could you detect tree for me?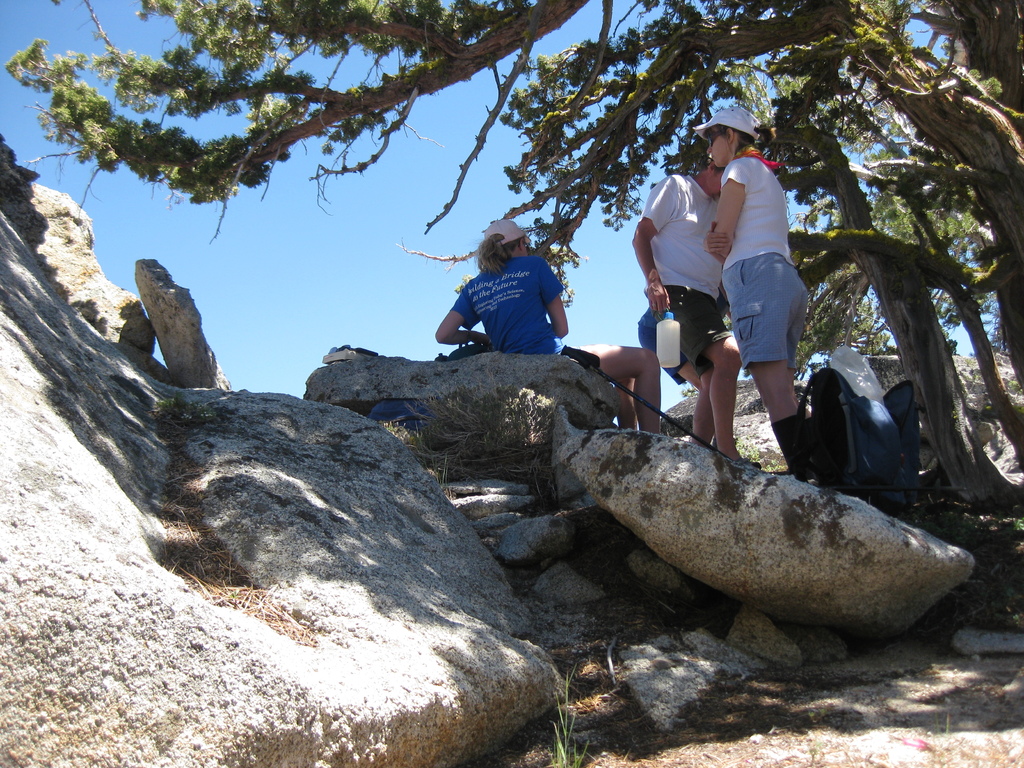
Detection result: (x1=0, y1=0, x2=1023, y2=520).
